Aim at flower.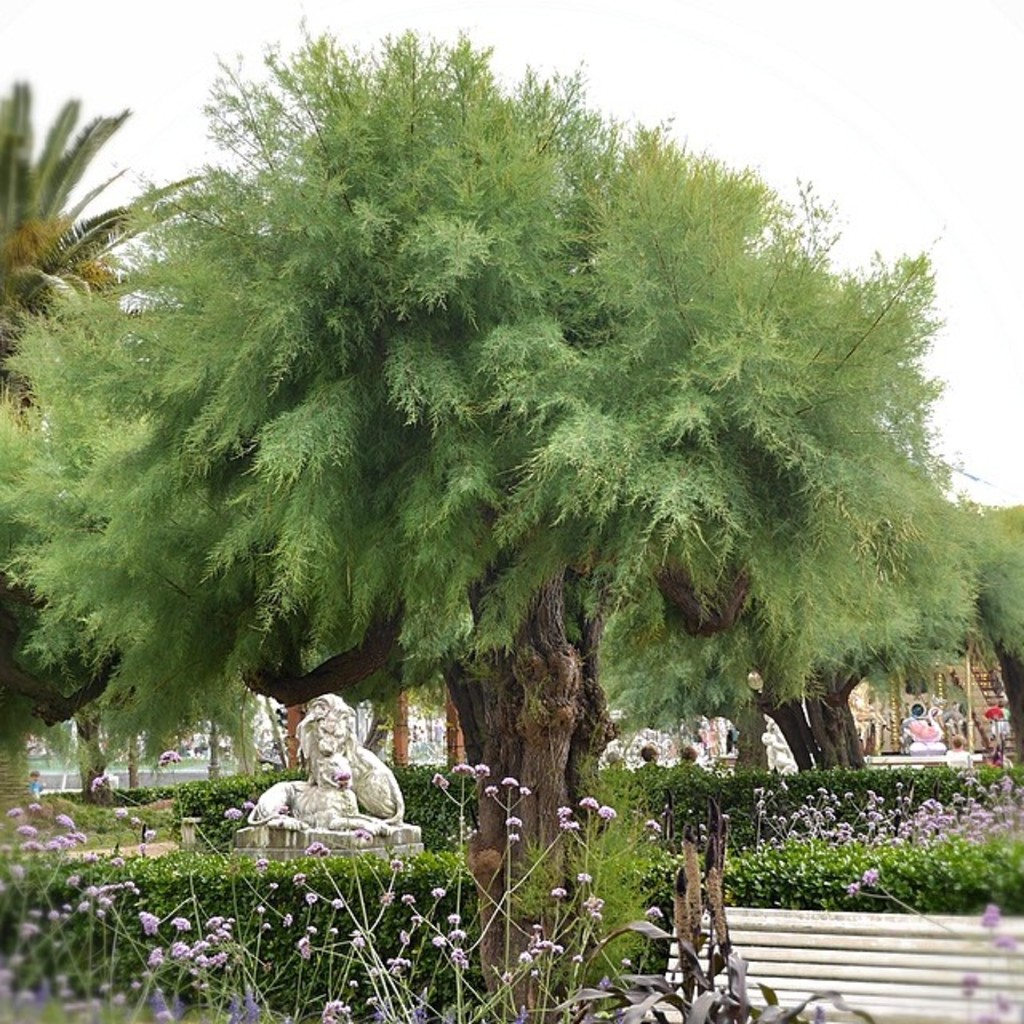
Aimed at region(309, 926, 320, 933).
